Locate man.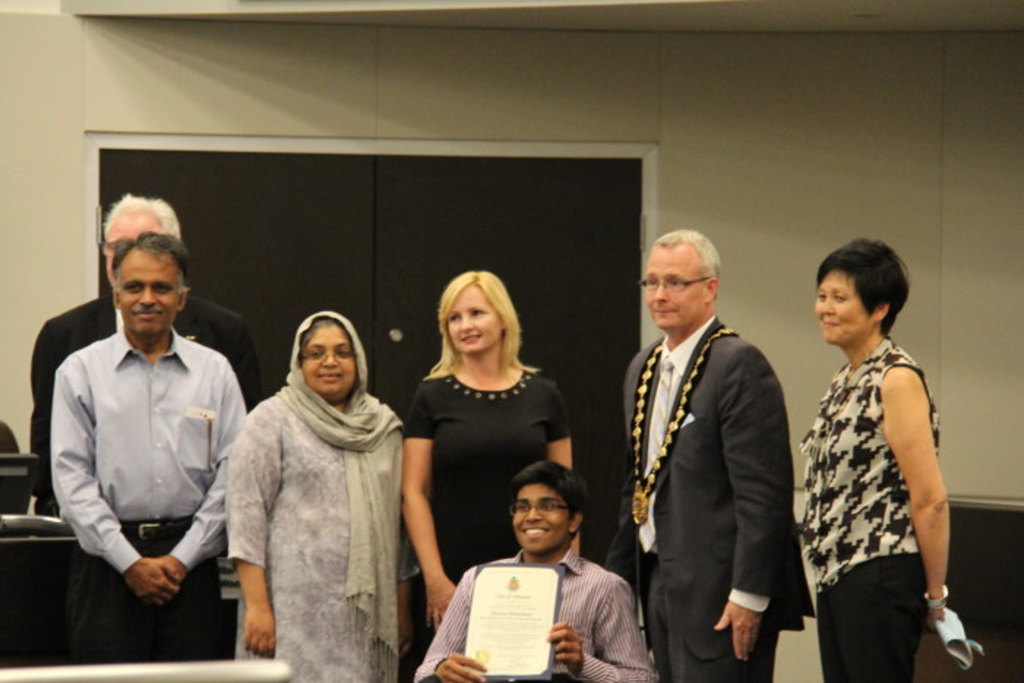
Bounding box: 45 227 247 663.
